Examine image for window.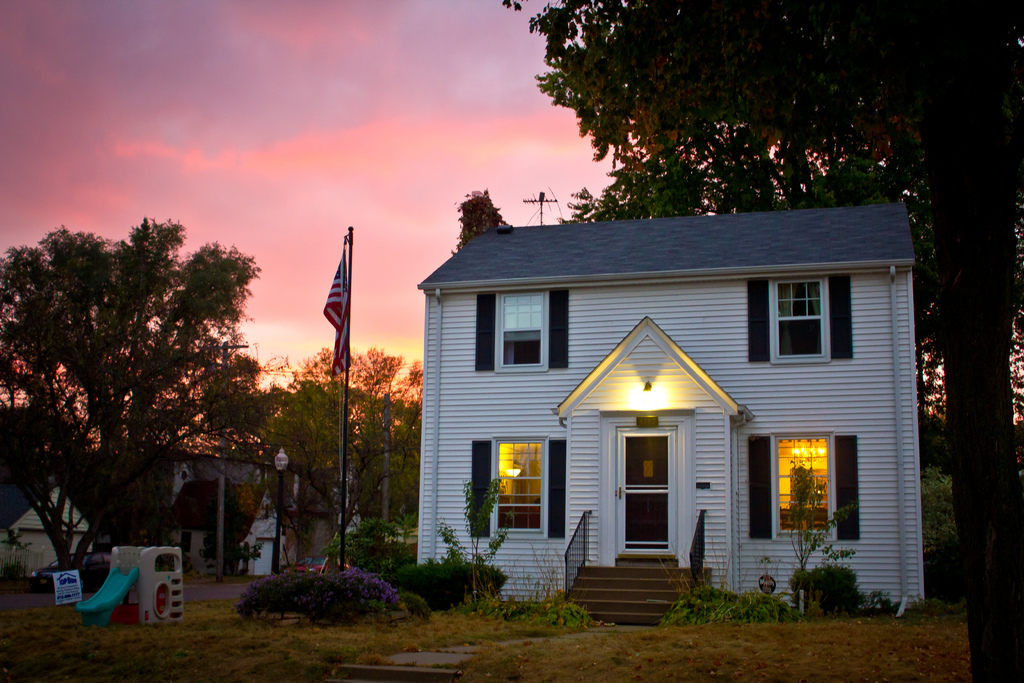
Examination result: {"x1": 491, "y1": 437, "x2": 548, "y2": 541}.
